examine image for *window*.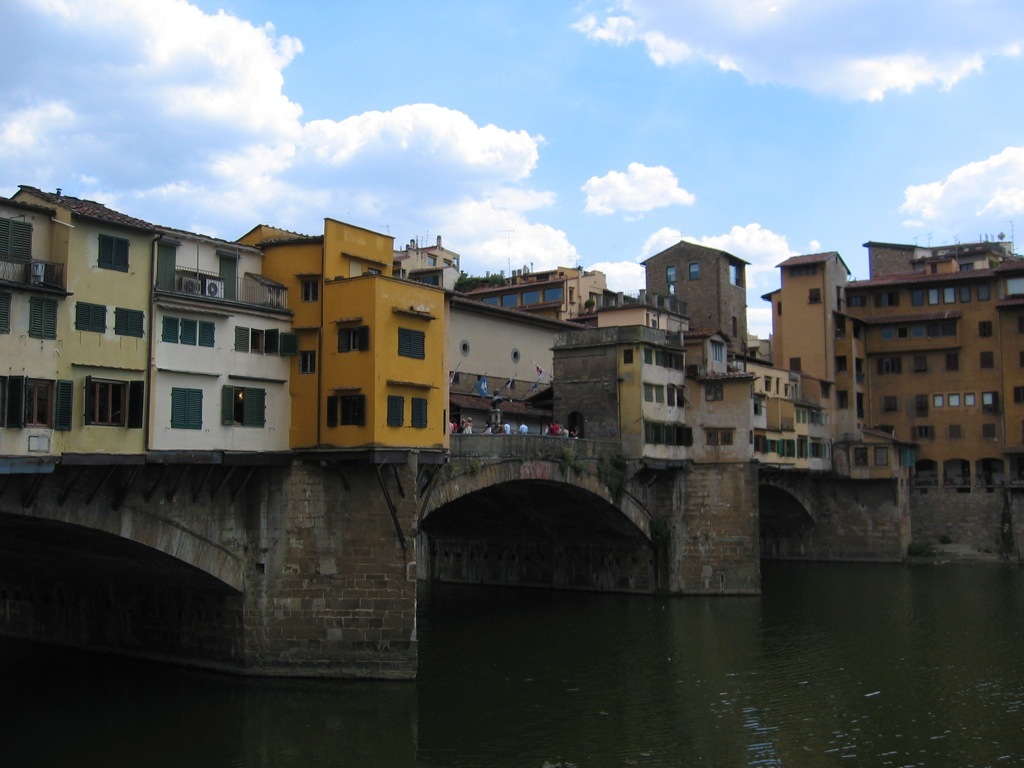
Examination result: [left=876, top=361, right=903, bottom=373].
